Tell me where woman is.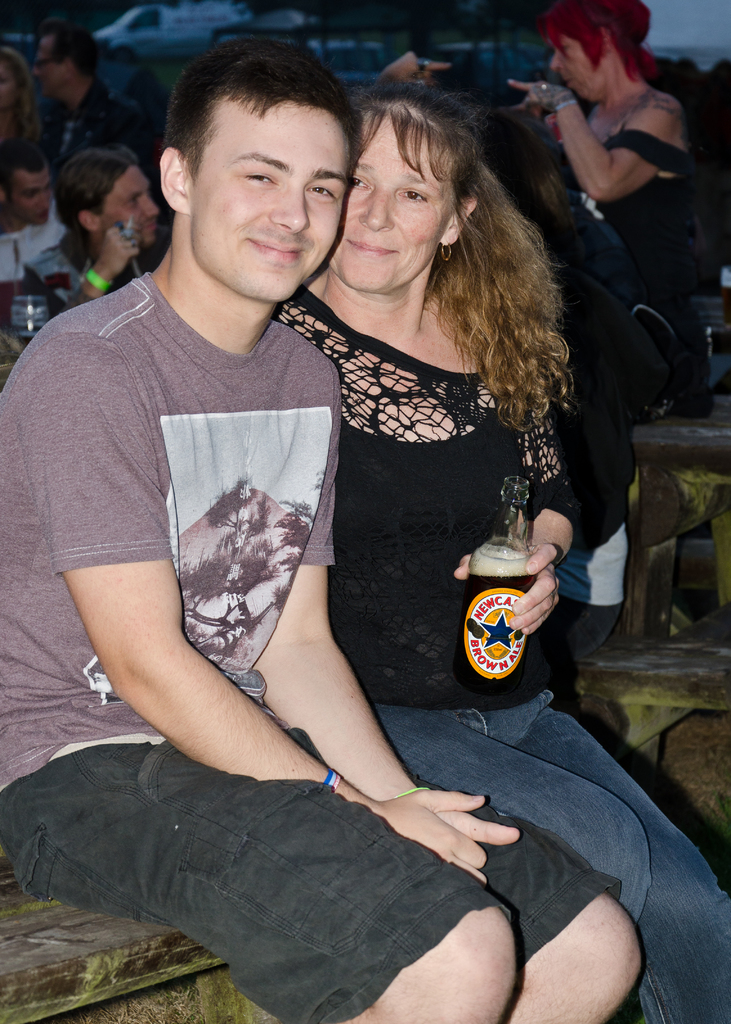
woman is at 273 88 730 1023.
